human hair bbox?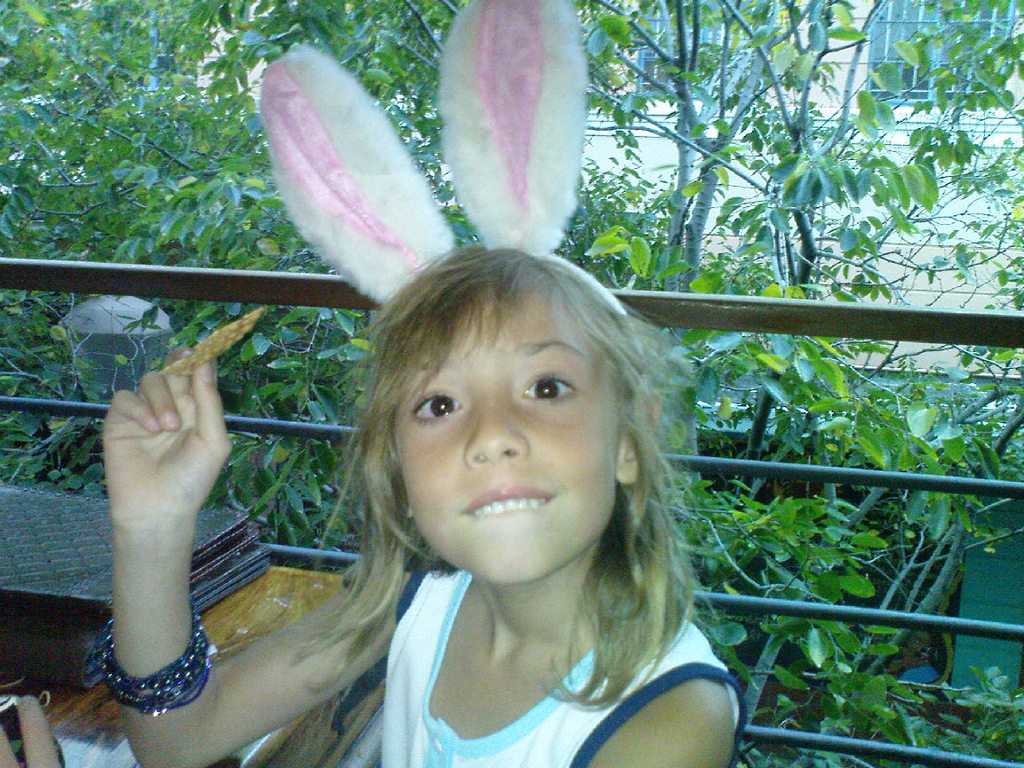
BBox(321, 220, 684, 621)
